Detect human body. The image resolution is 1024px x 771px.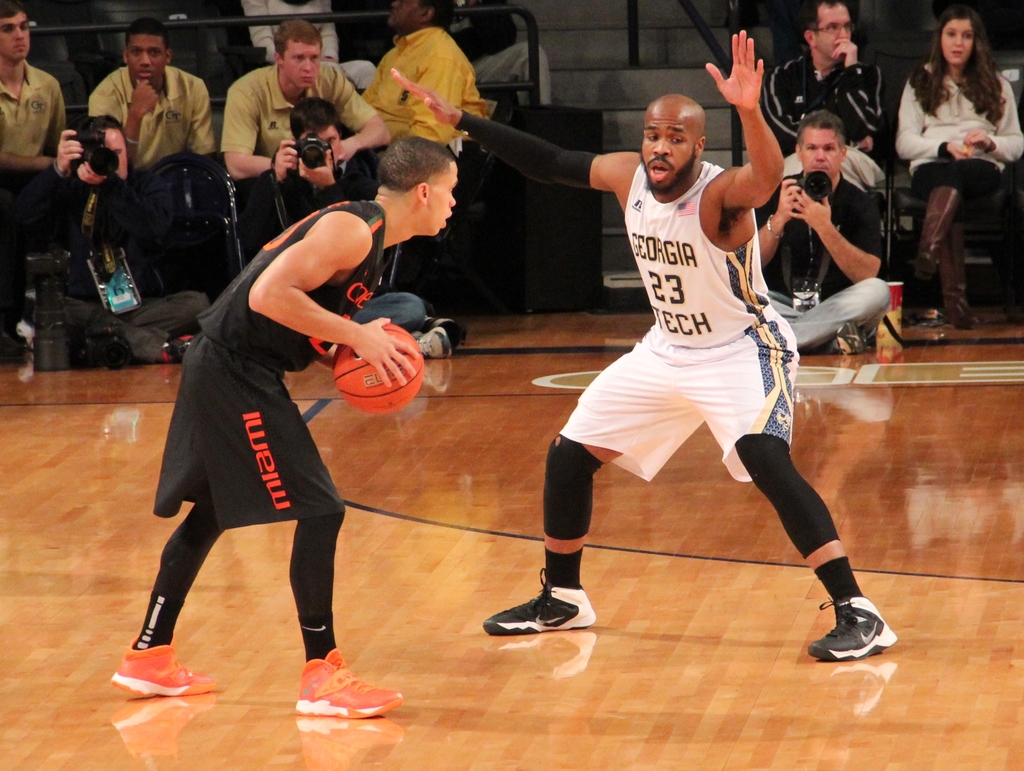
BBox(218, 12, 381, 251).
